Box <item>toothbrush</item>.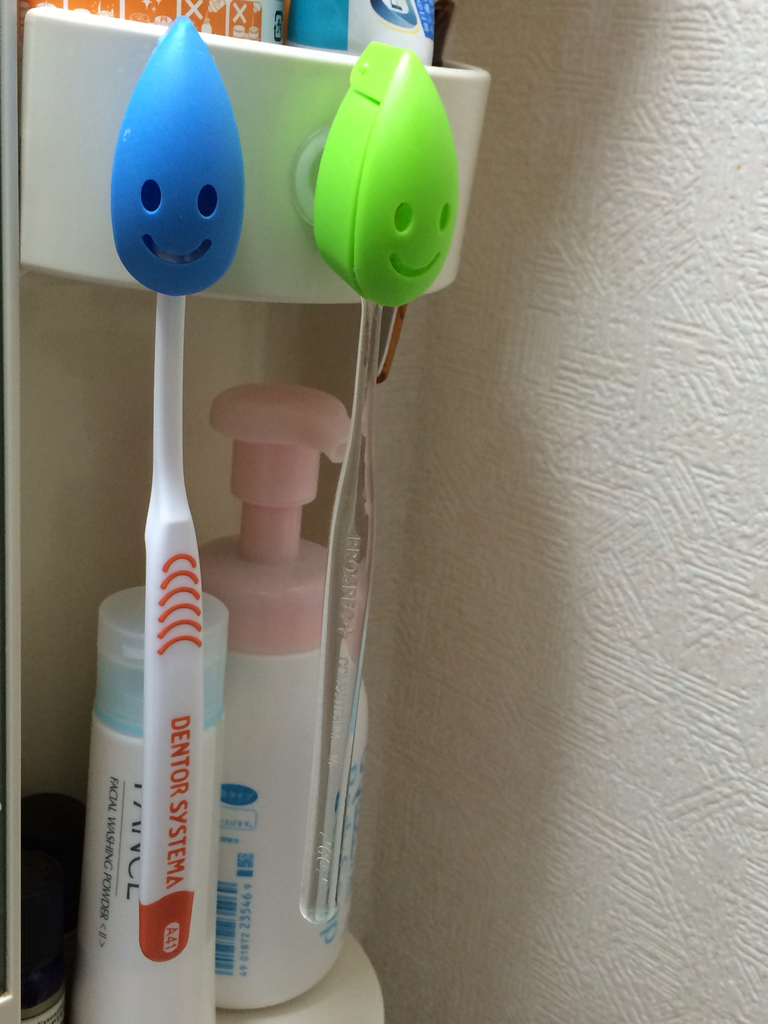
136:299:201:960.
